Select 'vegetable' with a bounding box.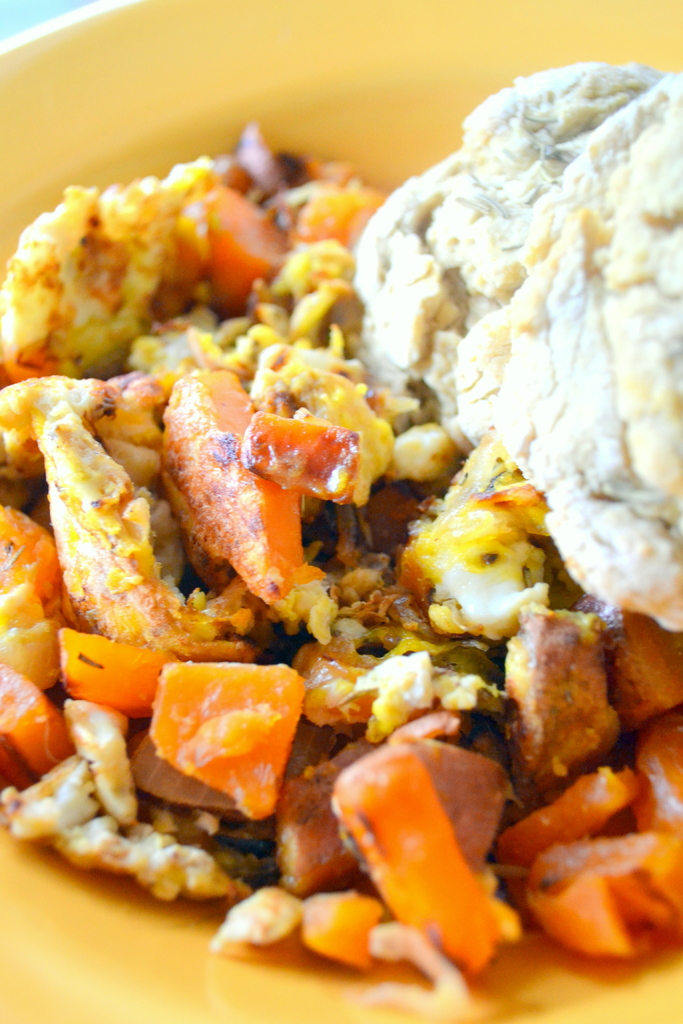
detection(0, 515, 80, 683).
